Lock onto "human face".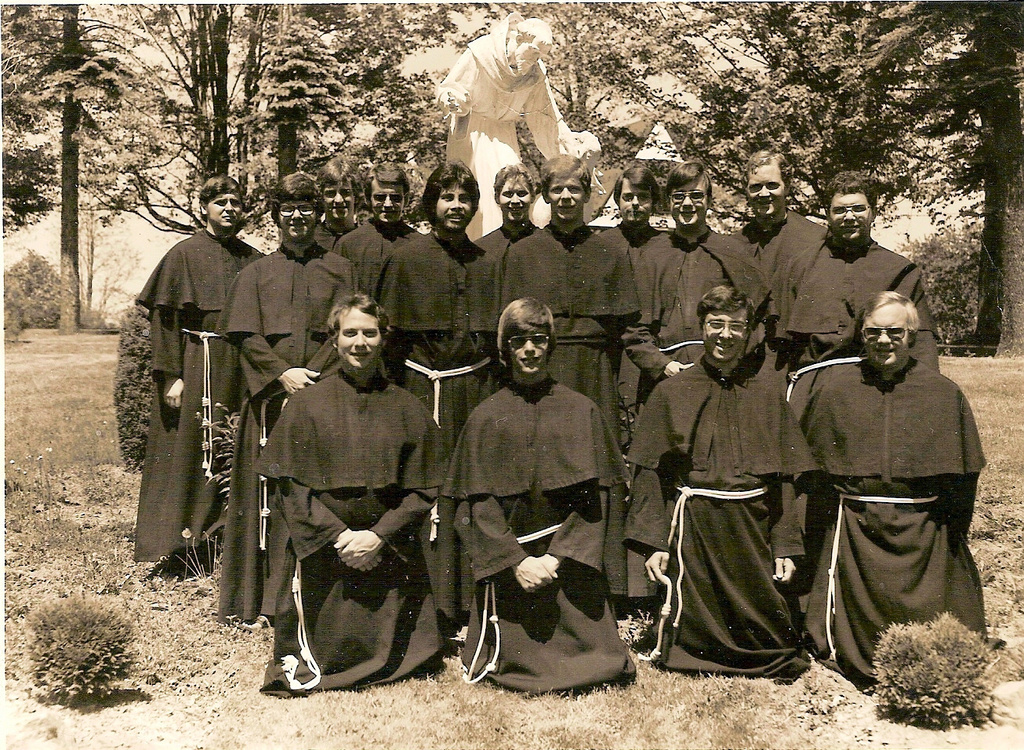
Locked: (x1=697, y1=313, x2=751, y2=358).
